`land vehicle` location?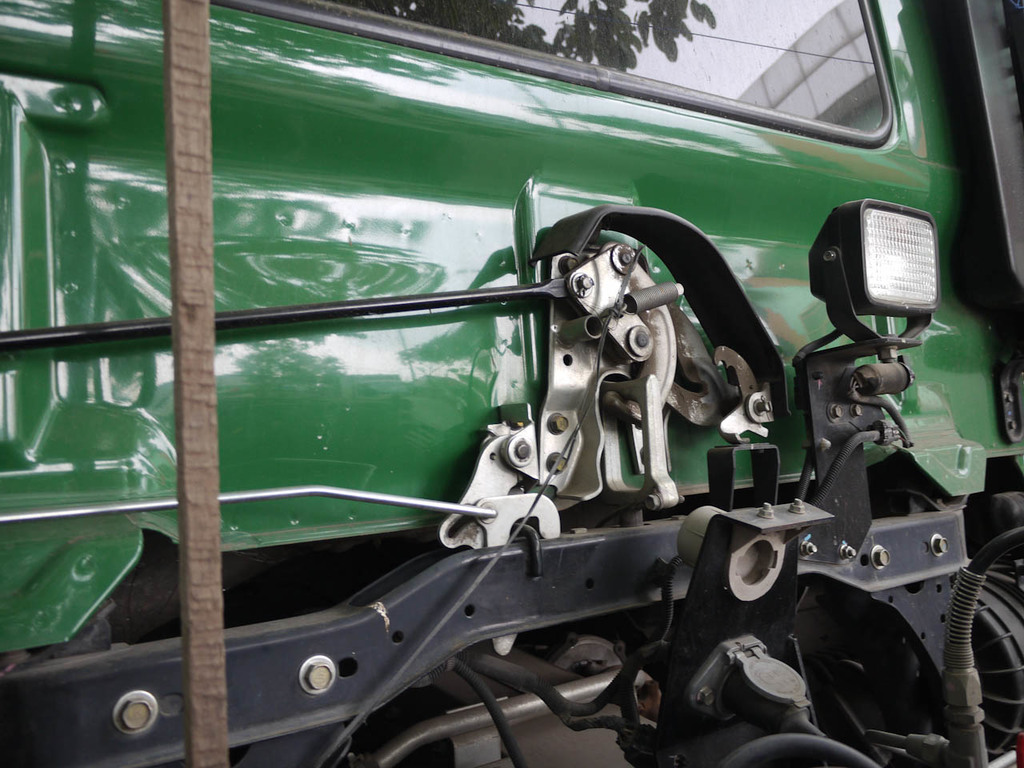
pyautogui.locateOnScreen(0, 0, 1023, 767)
